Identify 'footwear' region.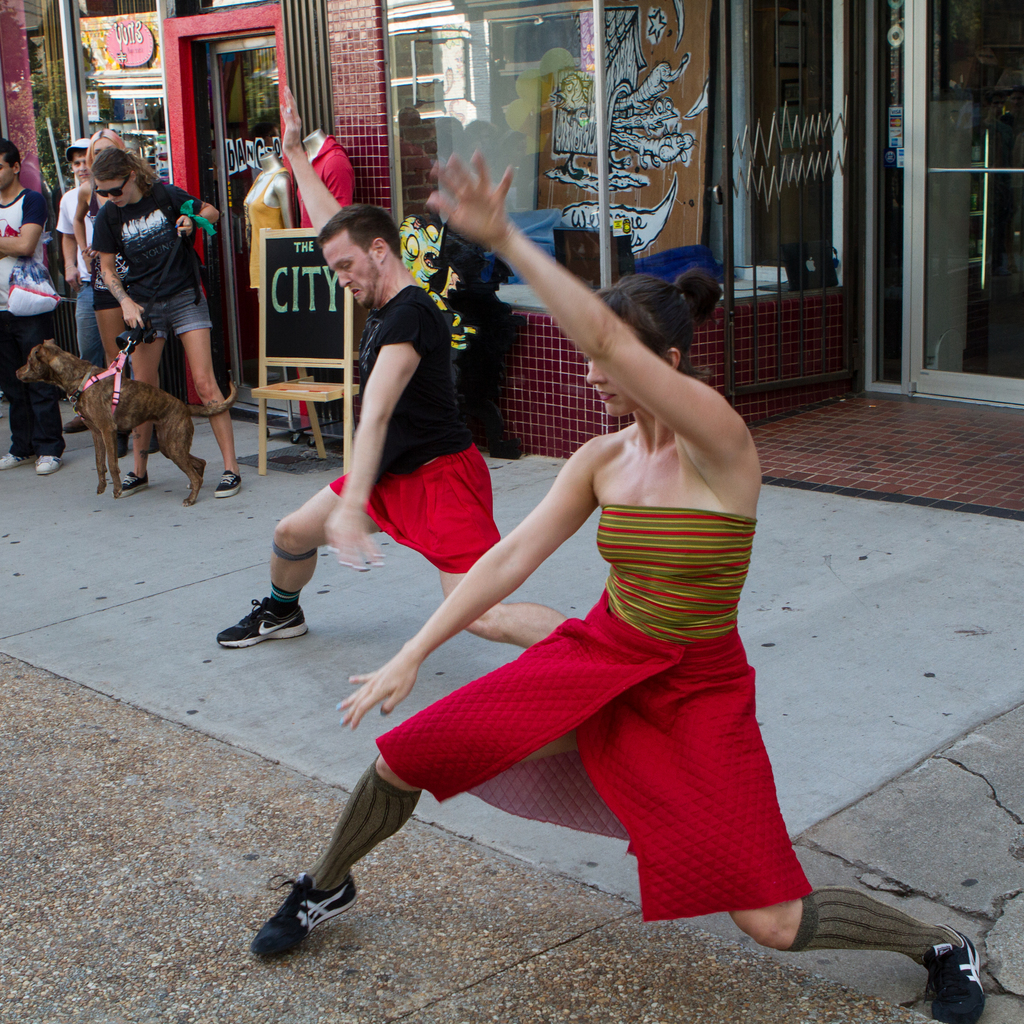
Region: 215, 593, 310, 644.
